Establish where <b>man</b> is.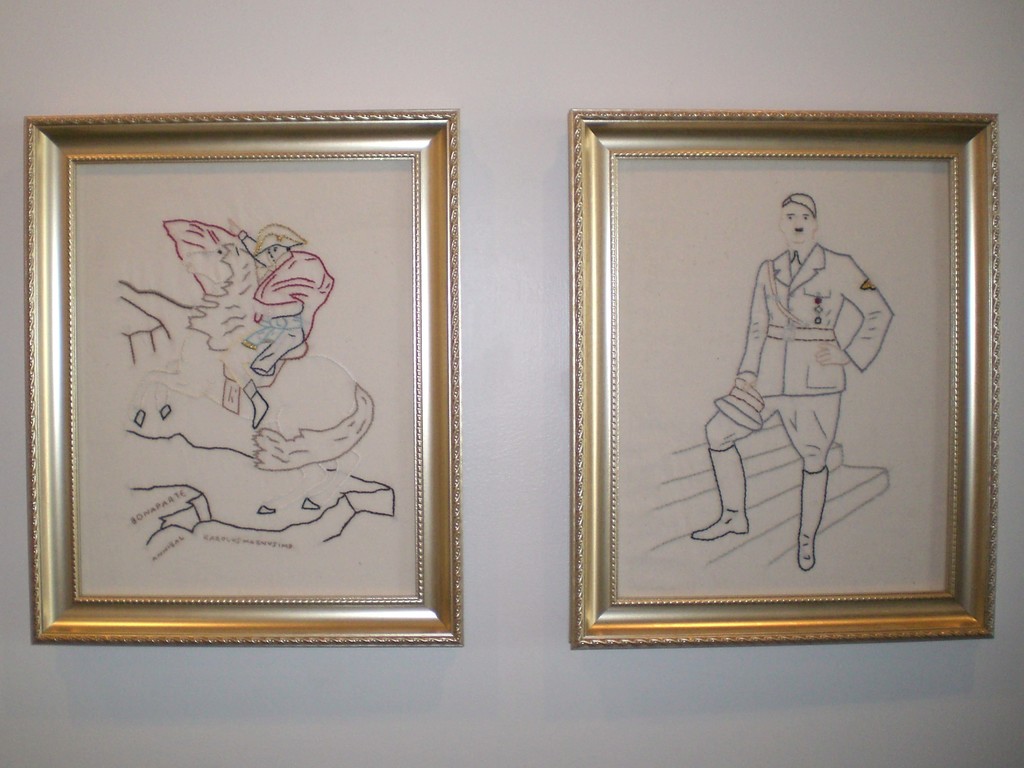
Established at 686/188/892/574.
